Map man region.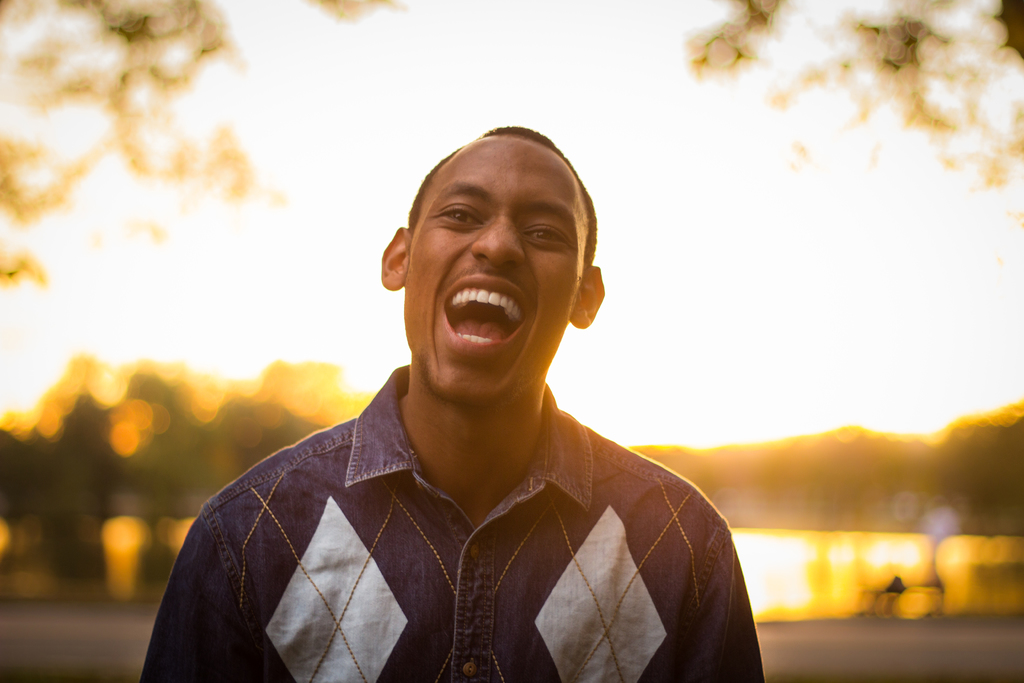
Mapped to (159,111,778,682).
